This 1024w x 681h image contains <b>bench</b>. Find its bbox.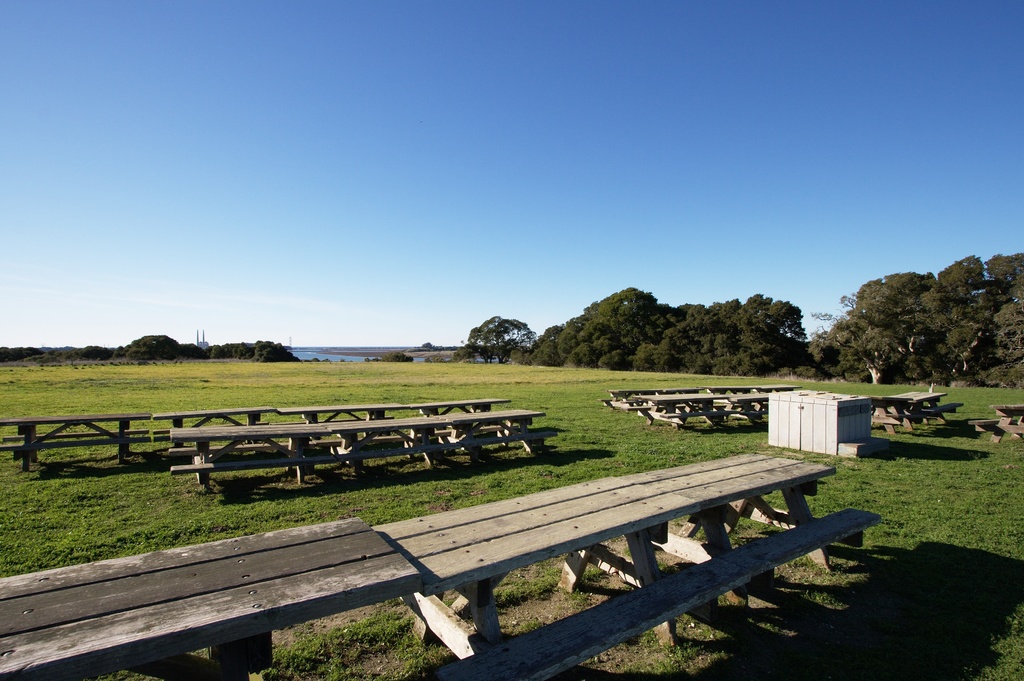
300 436 877 664.
